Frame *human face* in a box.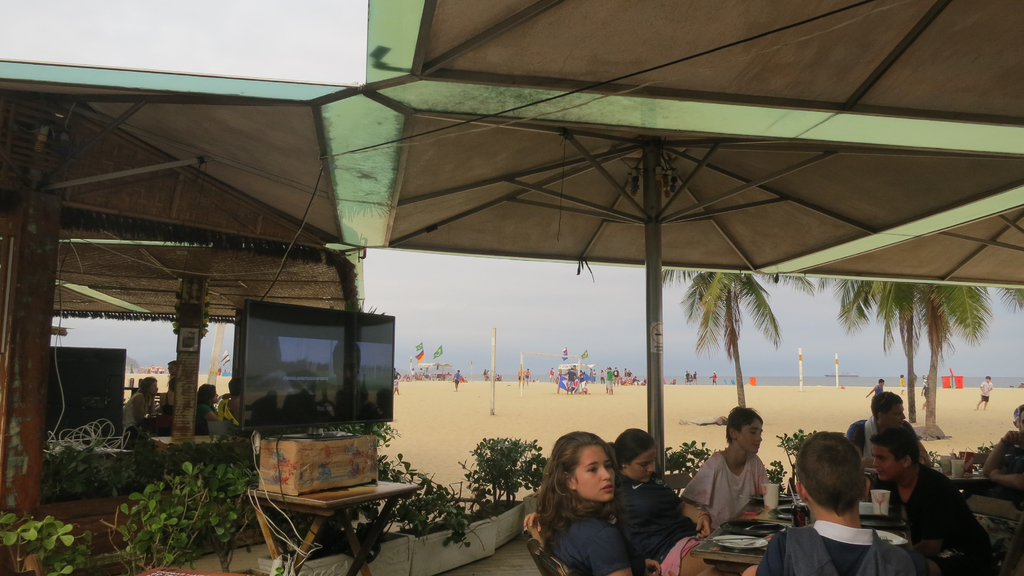
Rect(213, 390, 218, 402).
